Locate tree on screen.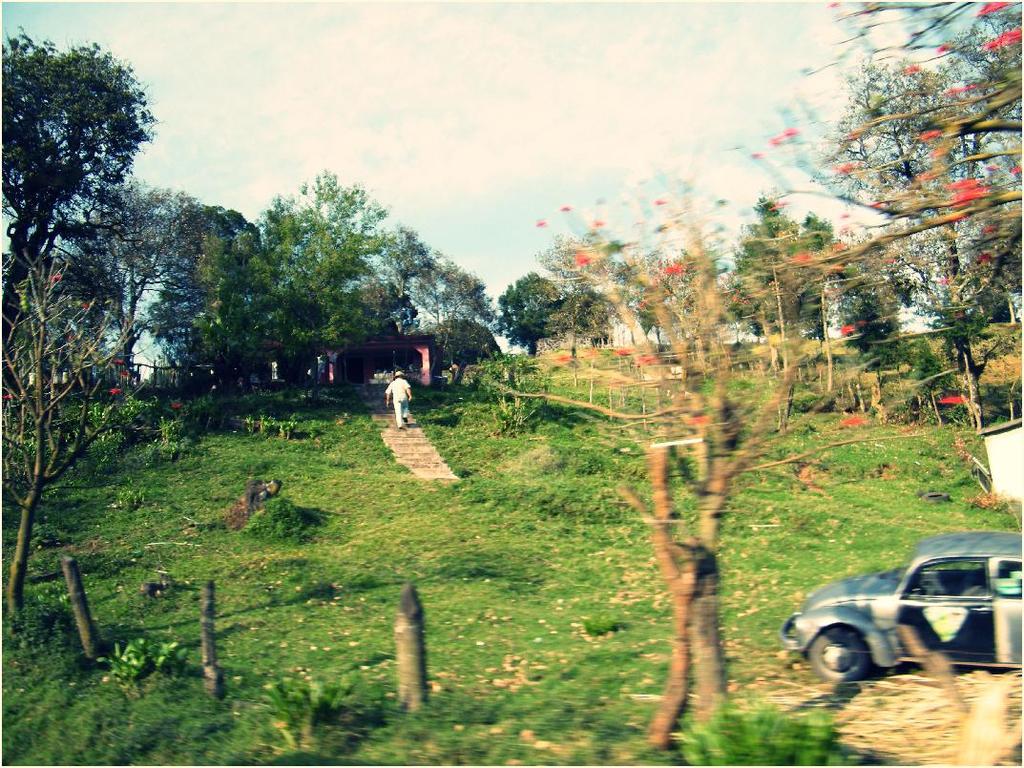
On screen at <bbox>491, 165, 856, 752</bbox>.
